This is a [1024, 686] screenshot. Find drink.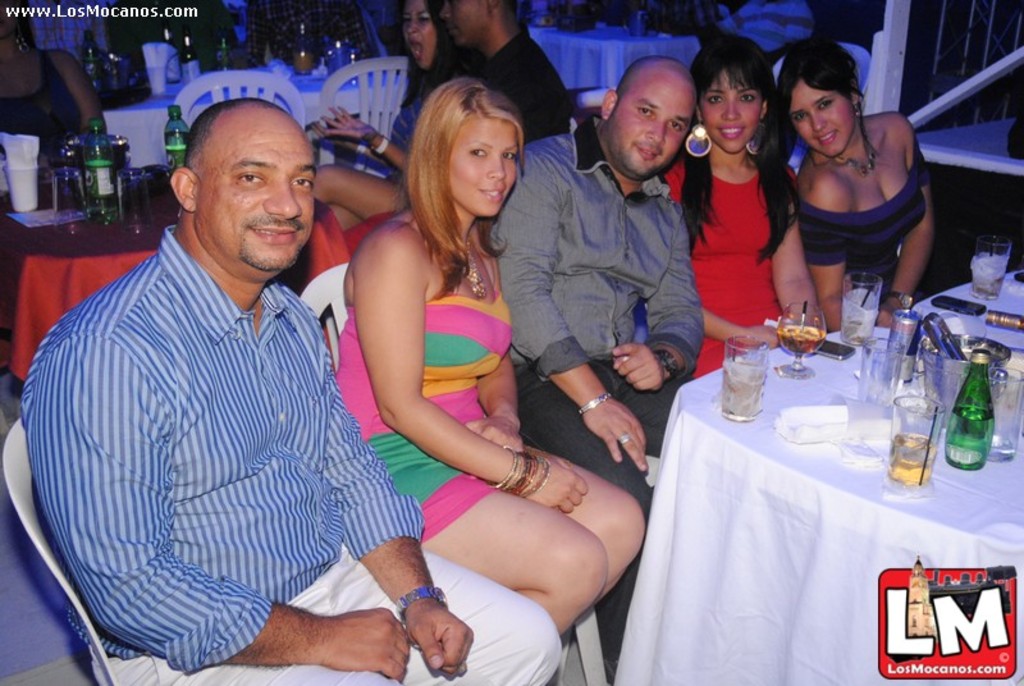
Bounding box: left=168, top=132, right=188, bottom=177.
